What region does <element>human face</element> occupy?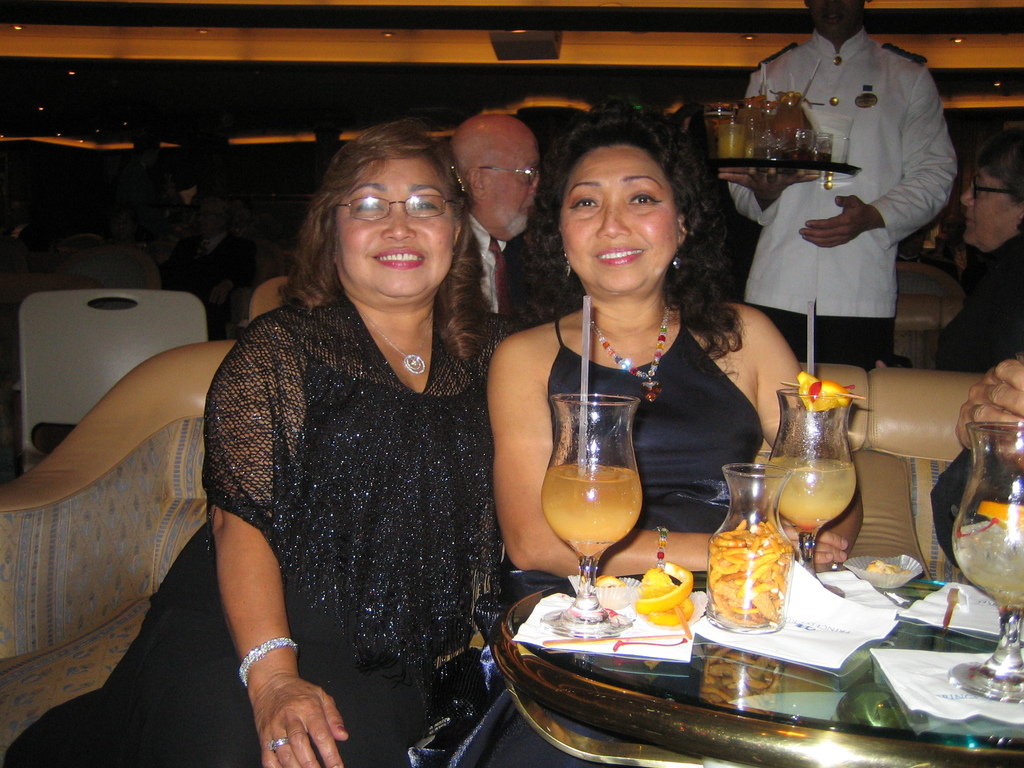
{"left": 334, "top": 151, "right": 456, "bottom": 296}.
